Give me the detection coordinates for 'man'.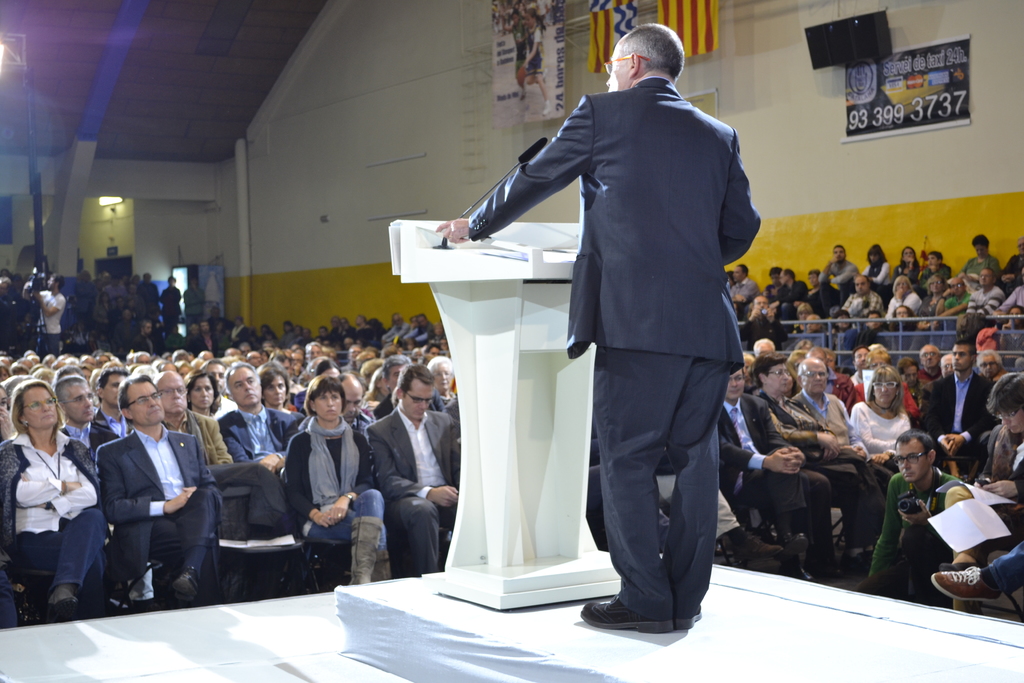
Rect(95, 373, 225, 604).
